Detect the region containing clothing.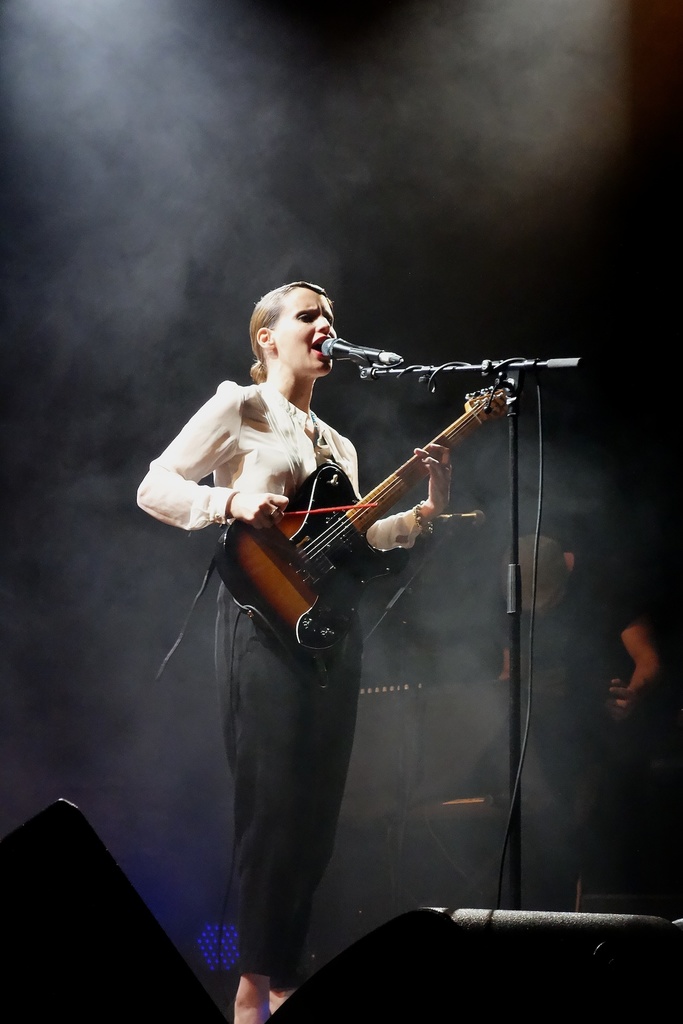
box(182, 332, 492, 917).
